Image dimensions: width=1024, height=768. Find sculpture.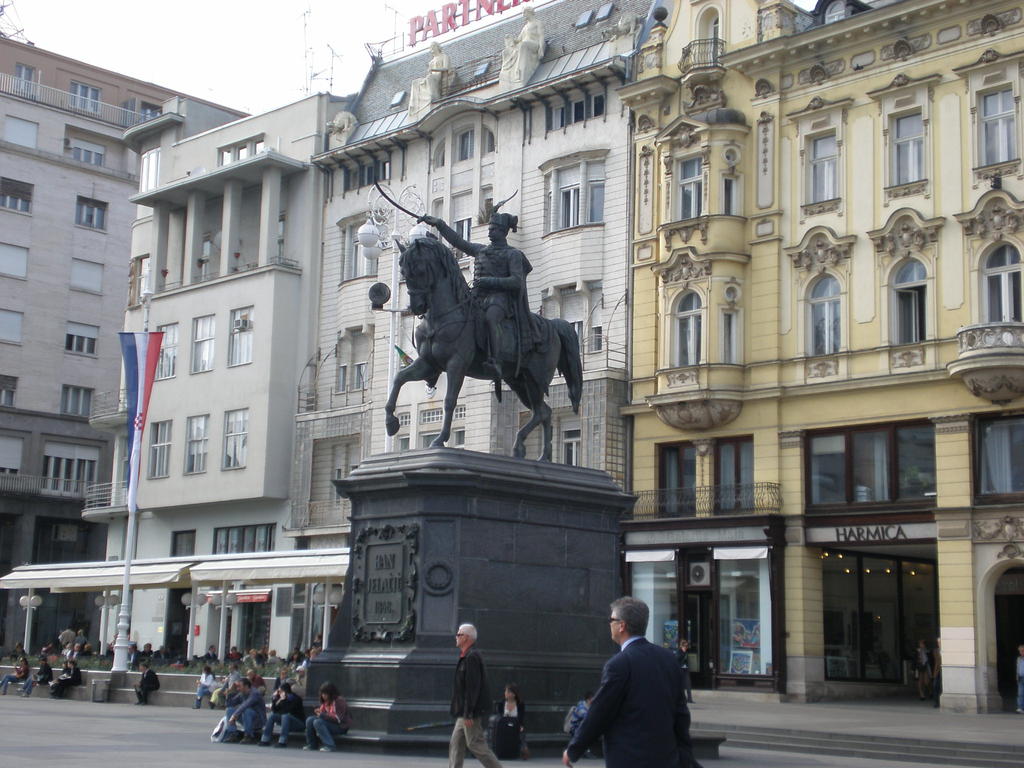
locate(503, 0, 548, 81).
